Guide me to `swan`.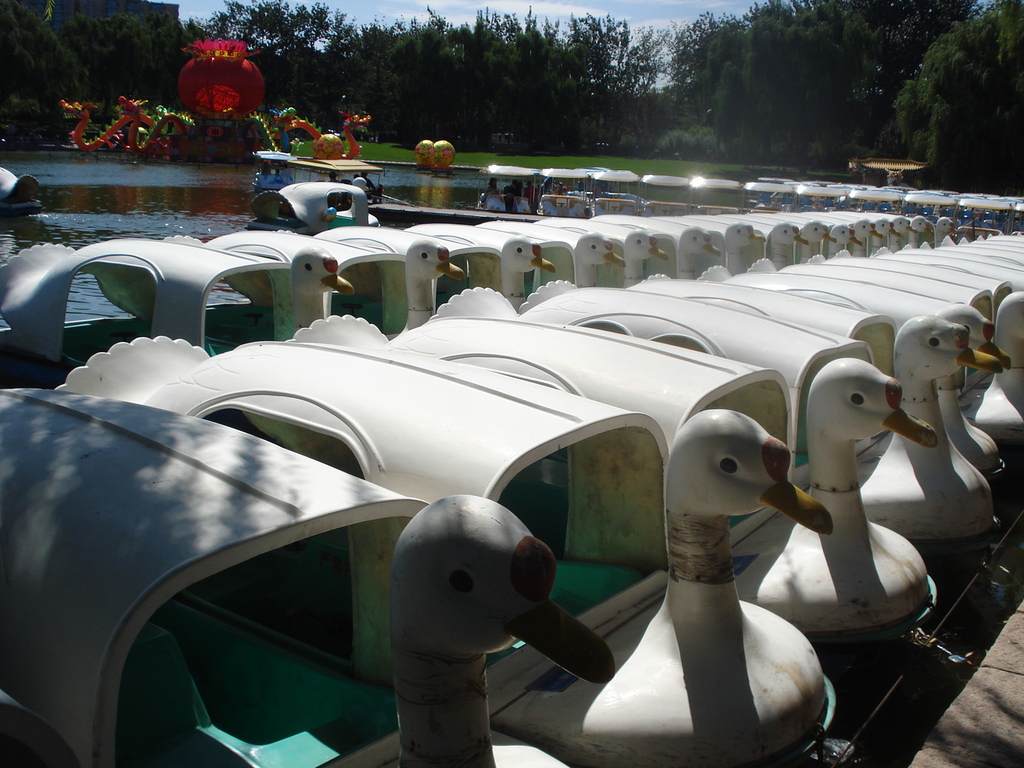
Guidance: 498,237,557,311.
